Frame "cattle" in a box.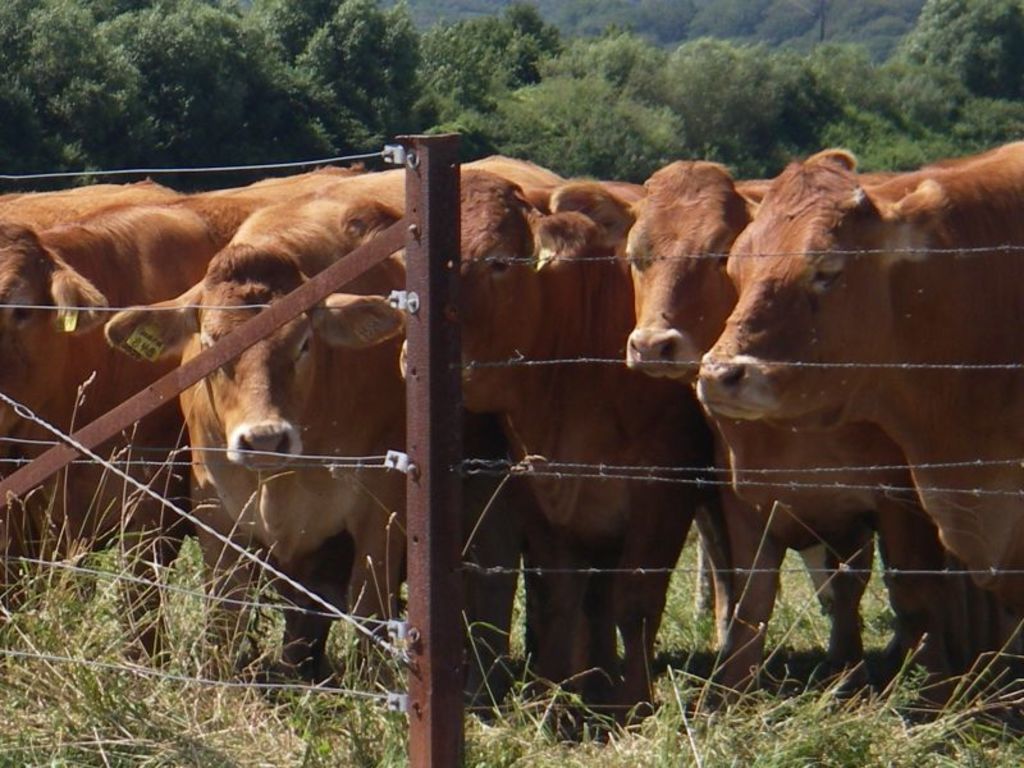
pyautogui.locateOnScreen(397, 166, 707, 722).
